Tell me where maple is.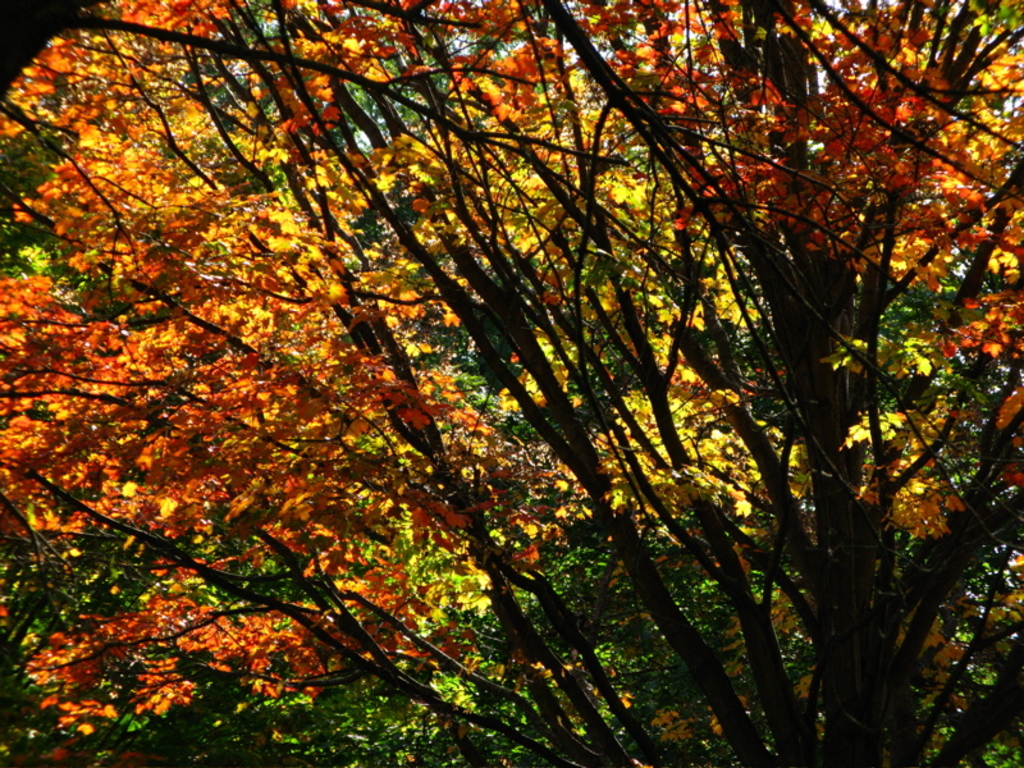
maple is at l=15, t=58, r=970, b=767.
